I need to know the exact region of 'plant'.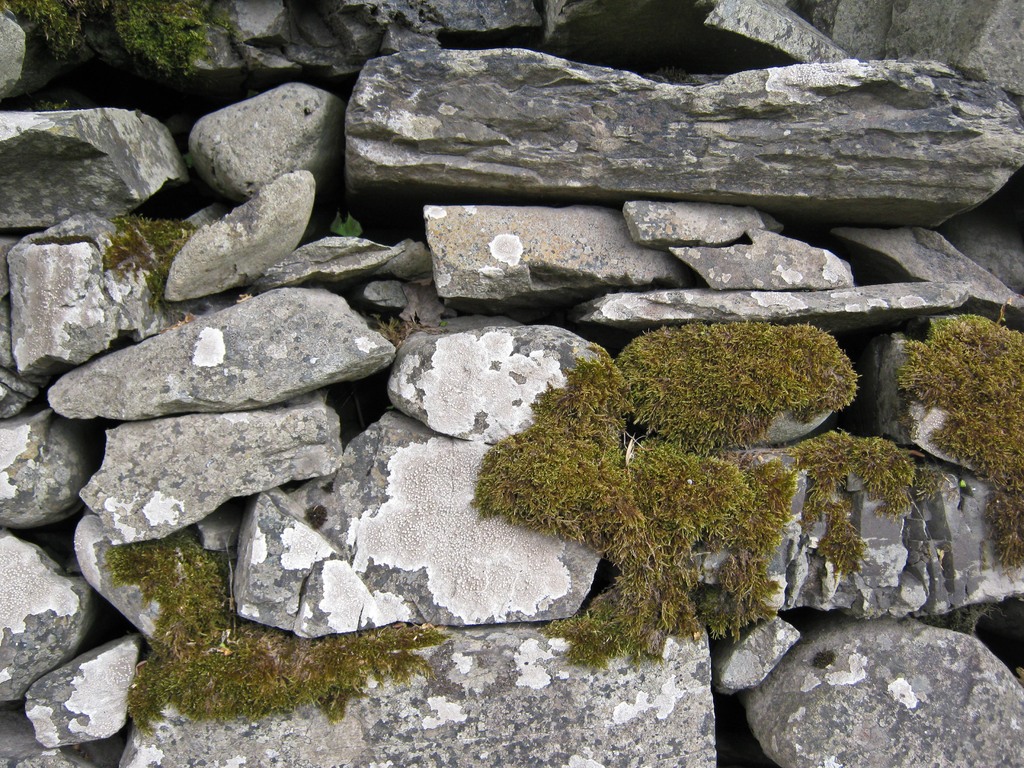
Region: [372,311,424,346].
